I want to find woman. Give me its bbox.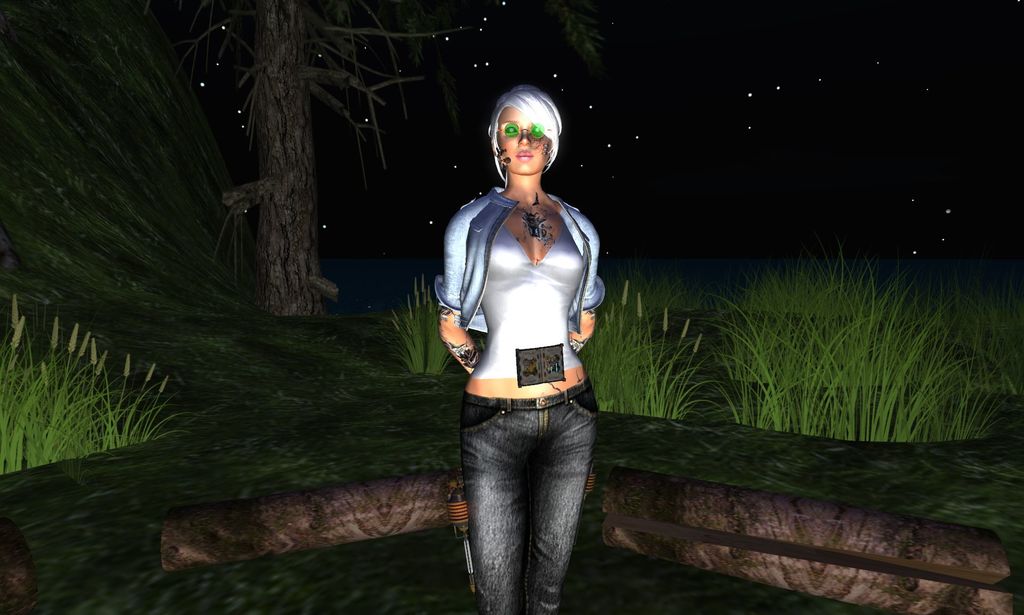
crop(429, 85, 626, 608).
